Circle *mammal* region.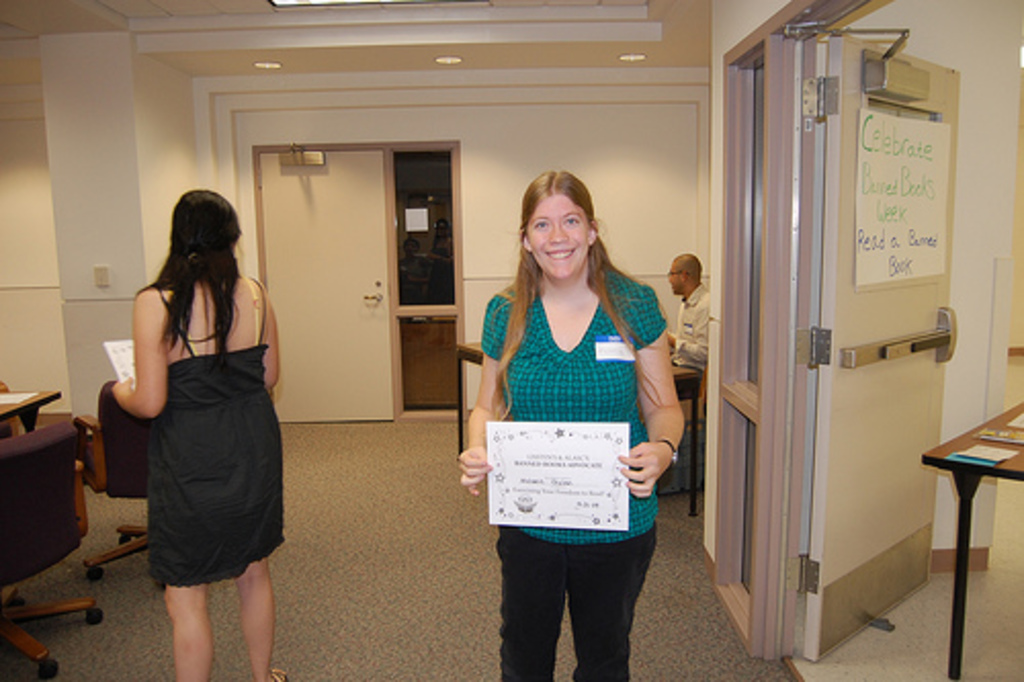
Region: rect(659, 252, 709, 371).
